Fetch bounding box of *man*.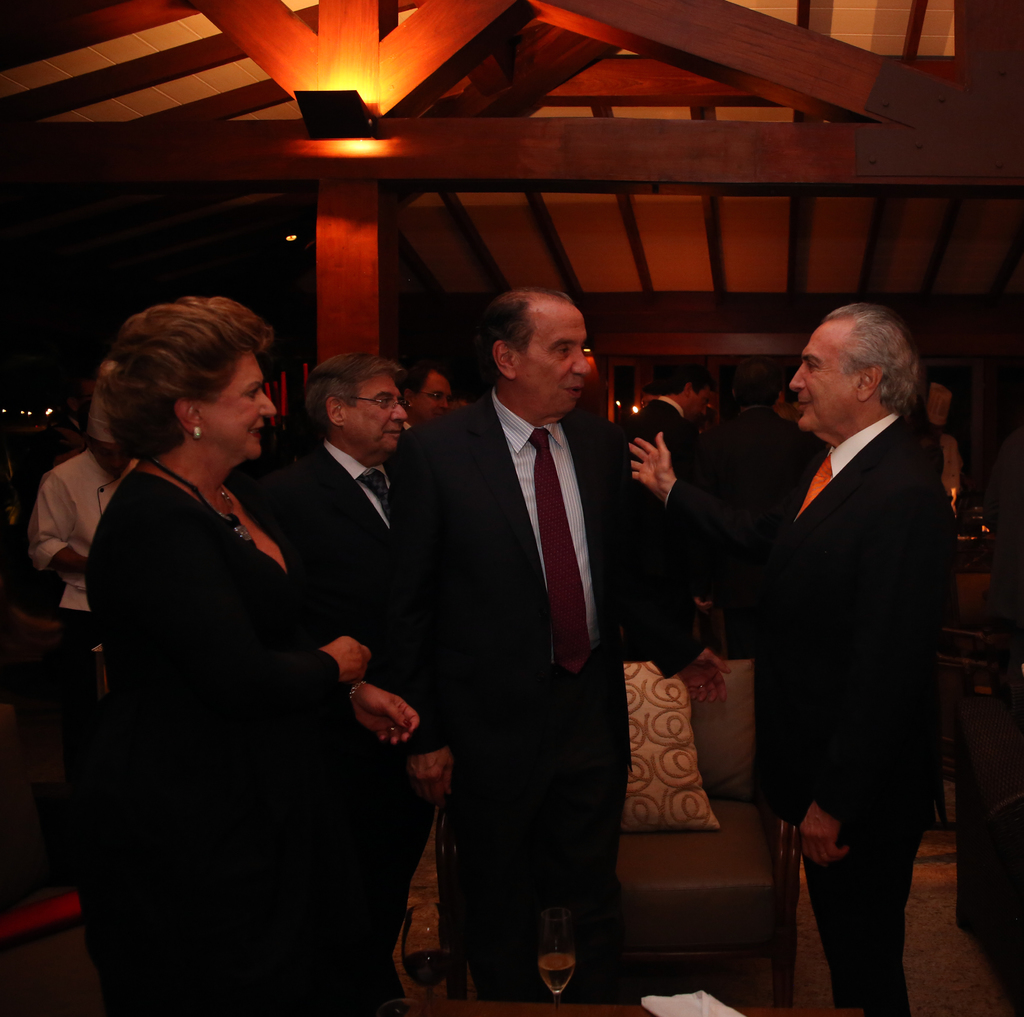
Bbox: left=710, top=369, right=826, bottom=648.
